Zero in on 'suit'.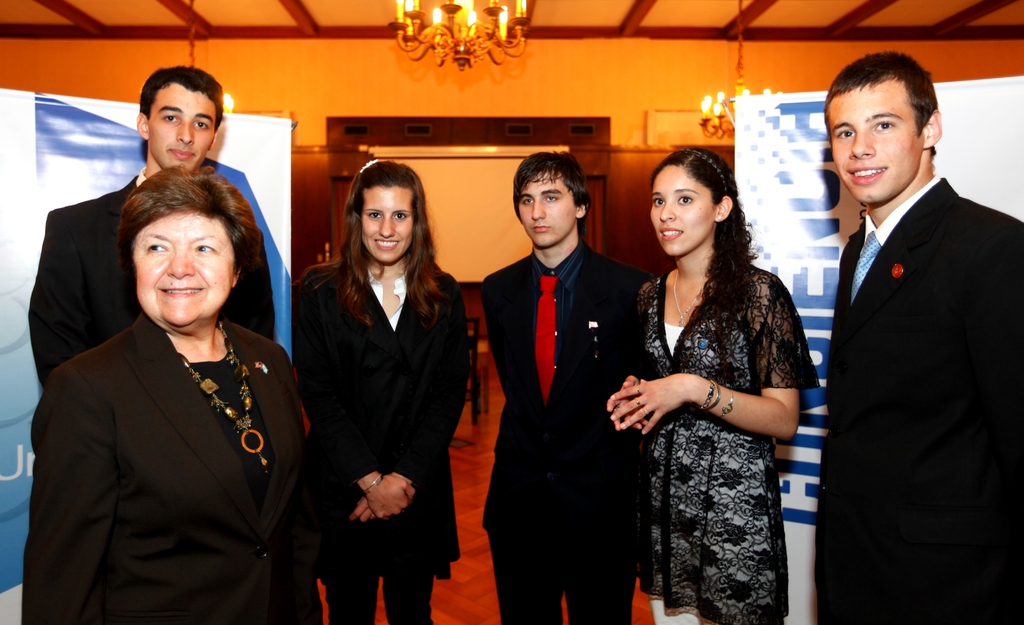
Zeroed in: rect(282, 246, 479, 624).
